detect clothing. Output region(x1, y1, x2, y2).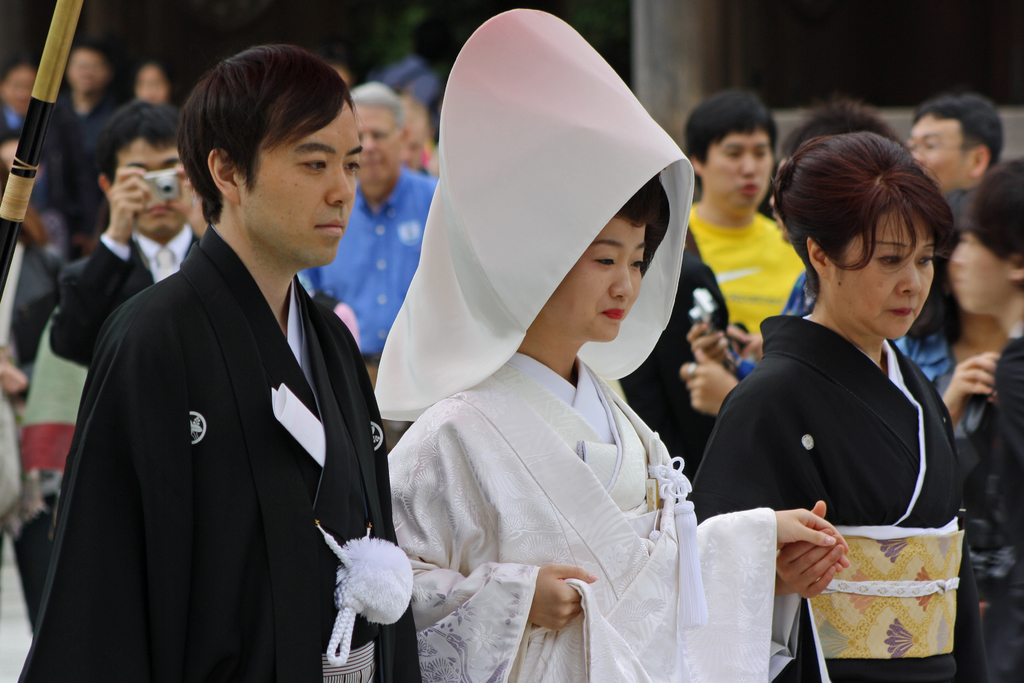
region(940, 331, 1023, 682).
